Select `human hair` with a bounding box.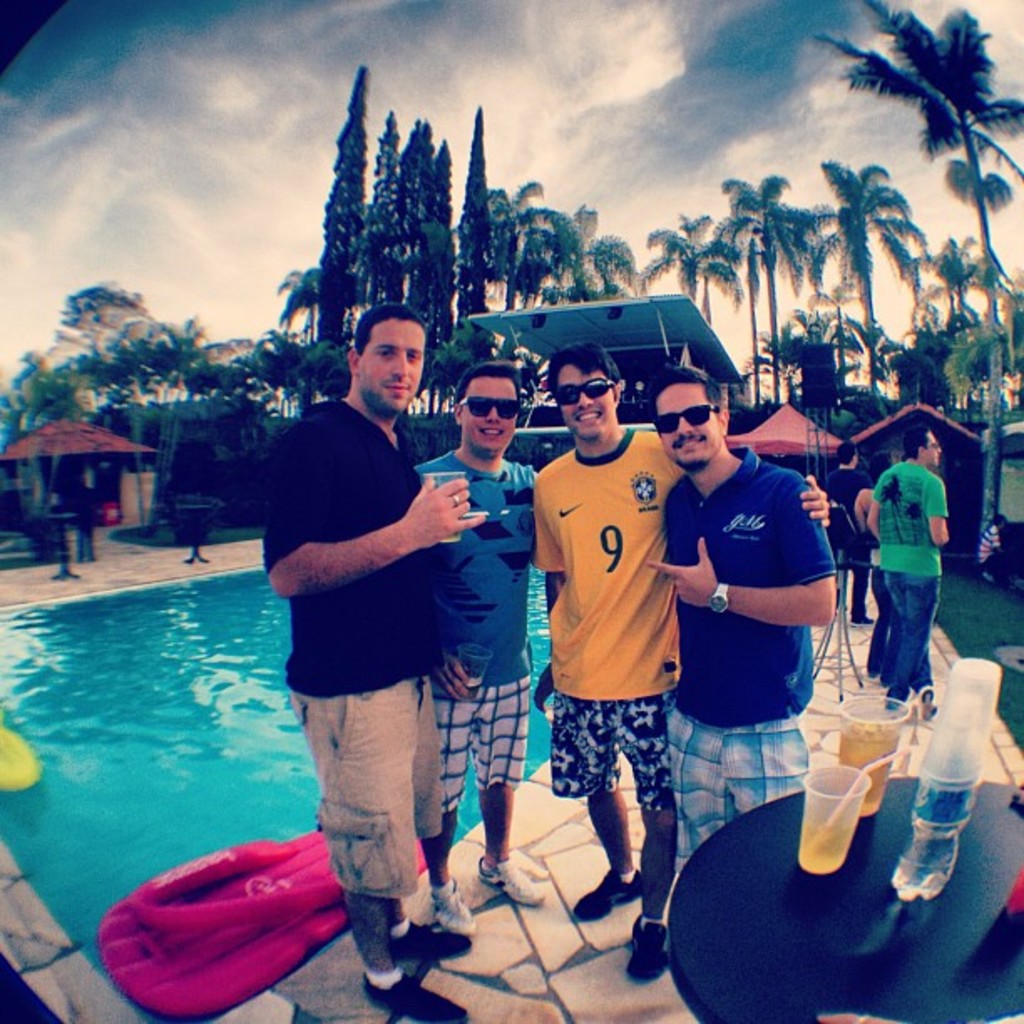
[x1=453, y1=360, x2=517, y2=412].
